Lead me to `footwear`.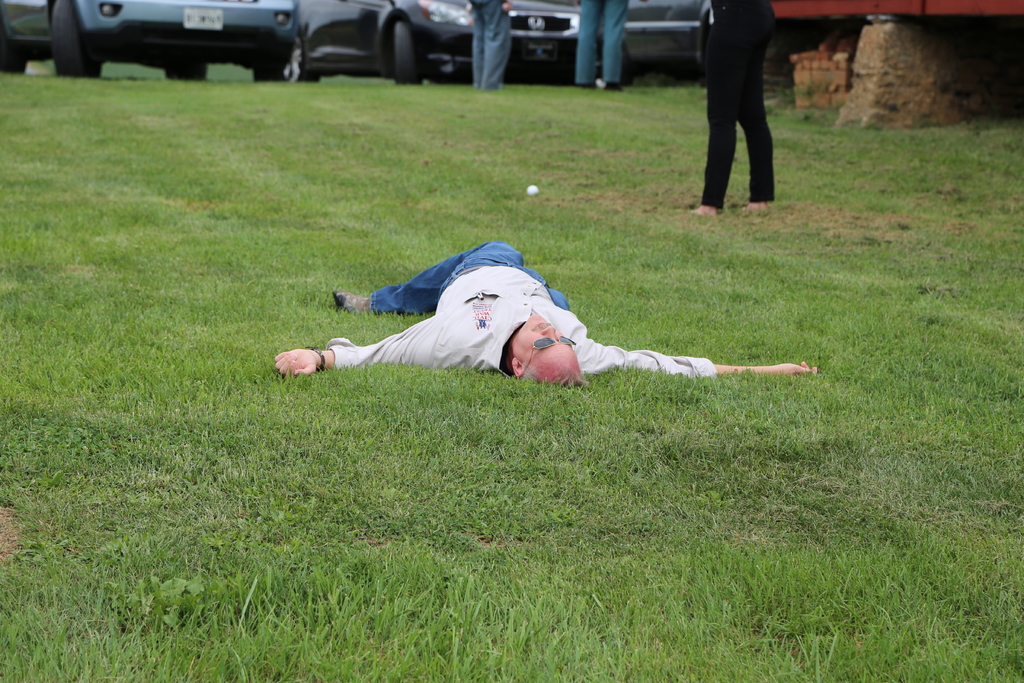
Lead to 332/285/372/315.
